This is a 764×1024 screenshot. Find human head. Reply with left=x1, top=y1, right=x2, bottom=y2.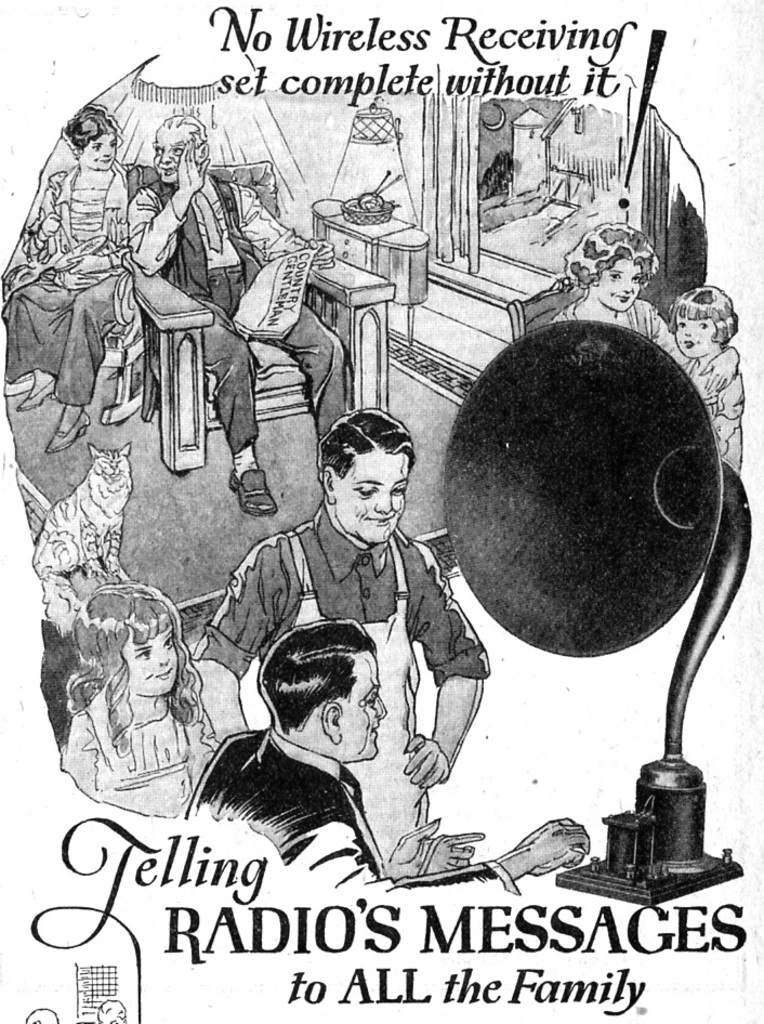
left=152, top=117, right=205, bottom=185.
